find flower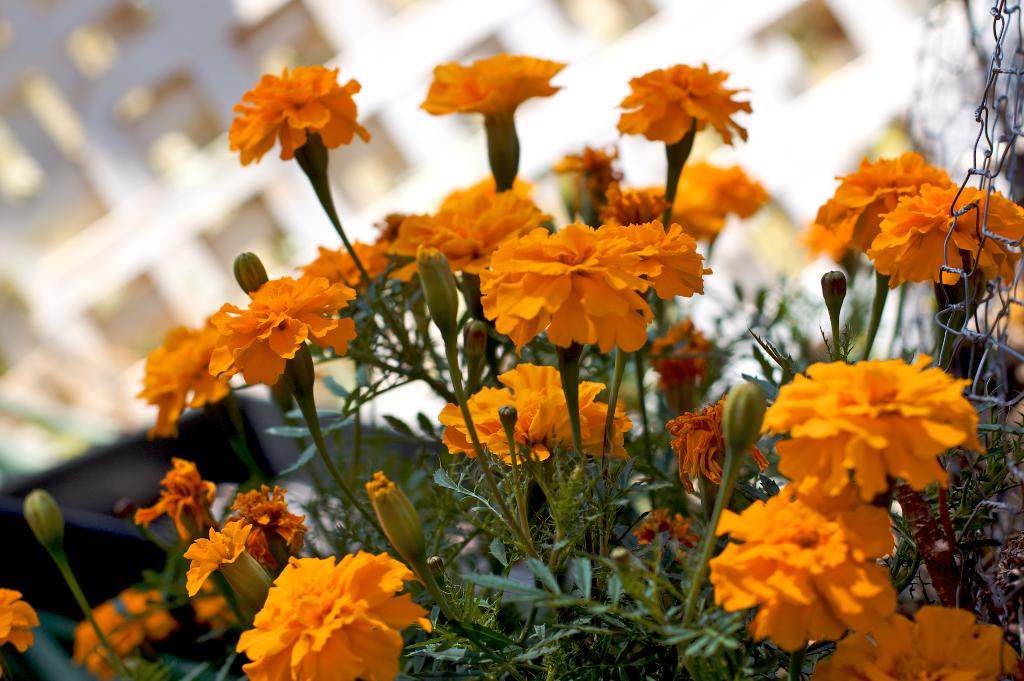
select_region(244, 488, 314, 550)
